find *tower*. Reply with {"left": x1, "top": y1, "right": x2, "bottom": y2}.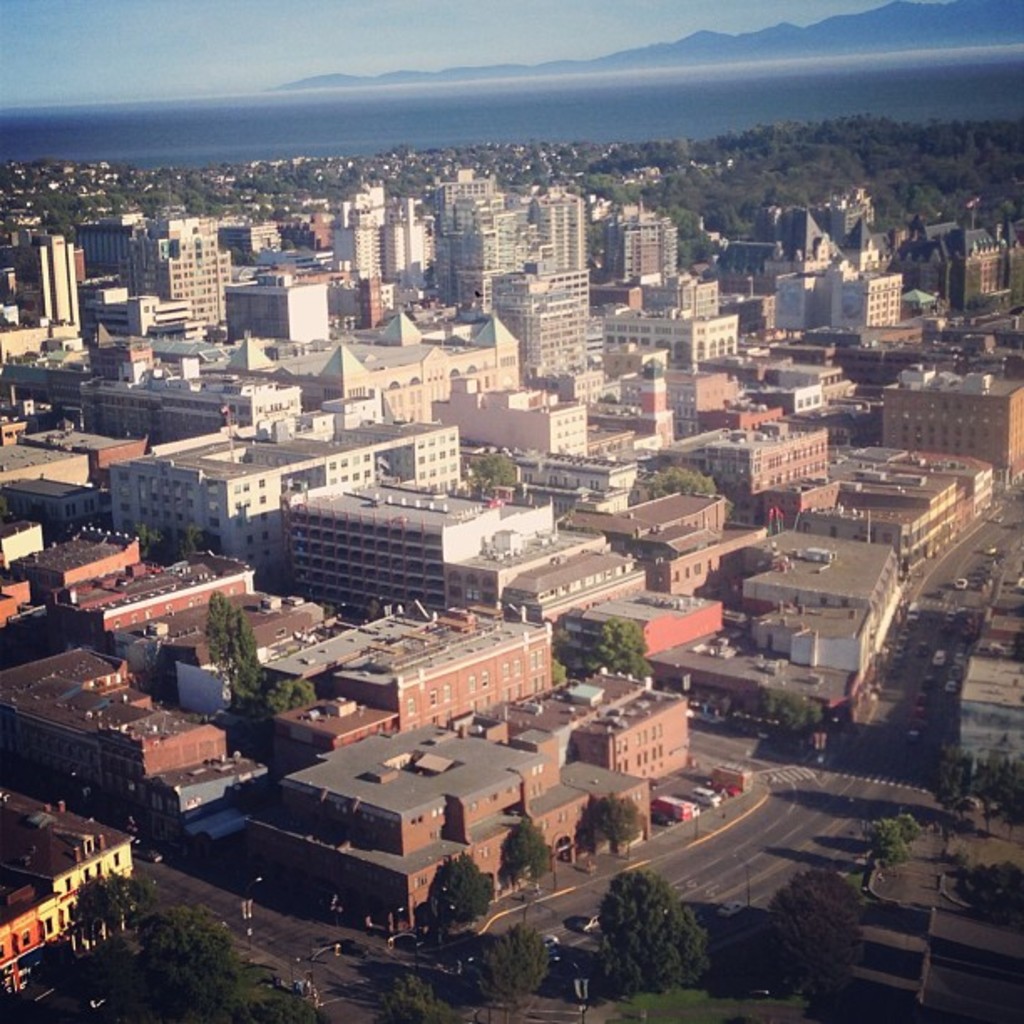
{"left": 134, "top": 223, "right": 231, "bottom": 328}.
